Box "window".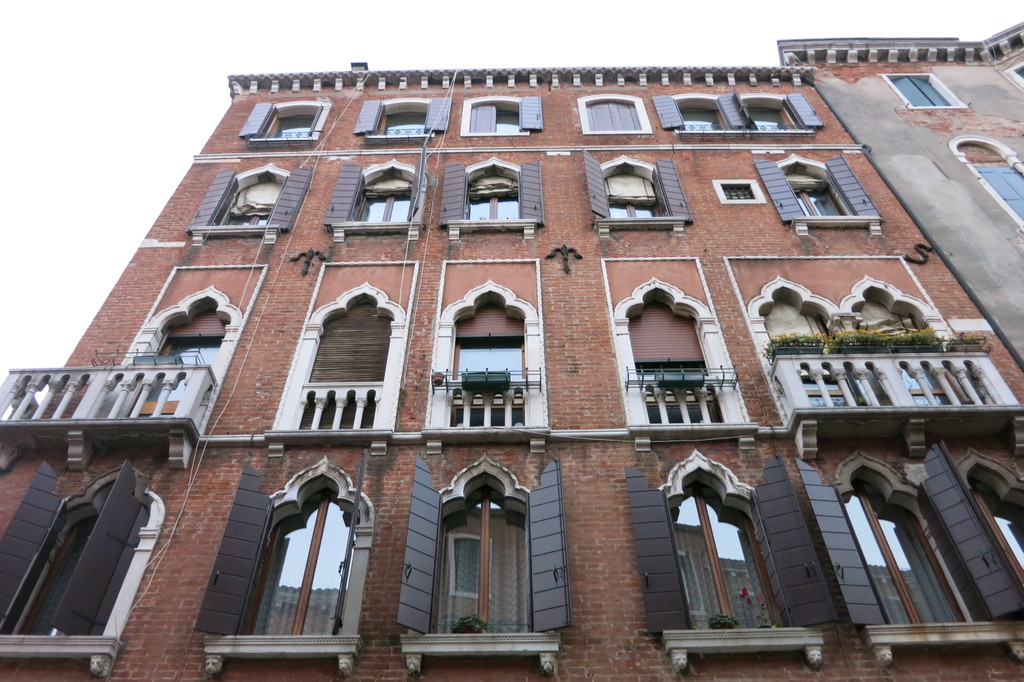
l=735, t=96, r=800, b=134.
